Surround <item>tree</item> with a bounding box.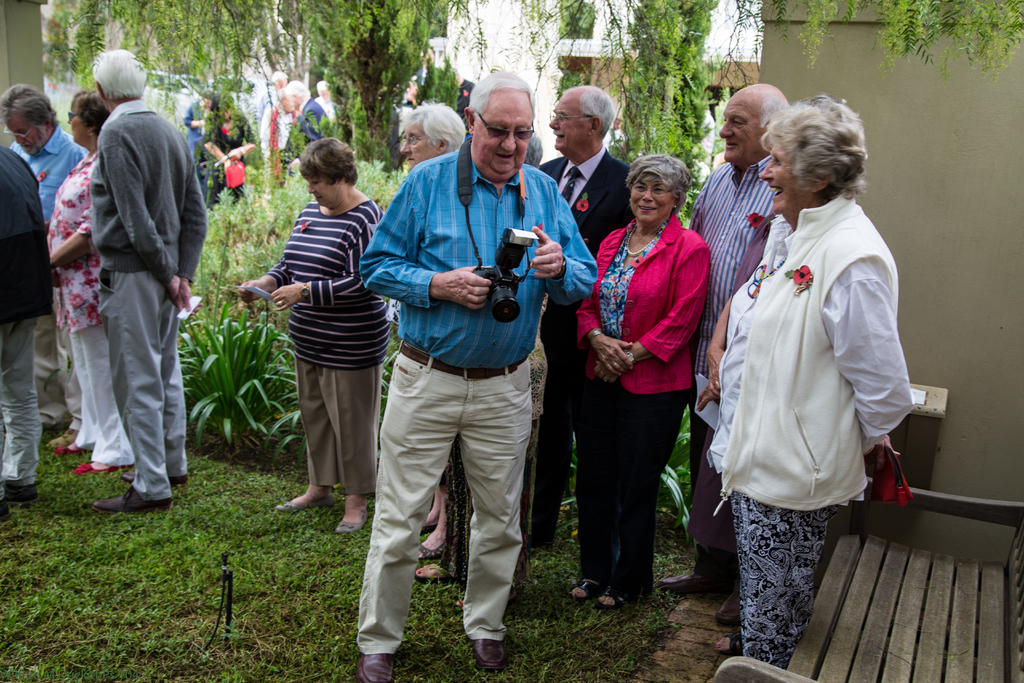
[left=55, top=0, right=461, bottom=175].
